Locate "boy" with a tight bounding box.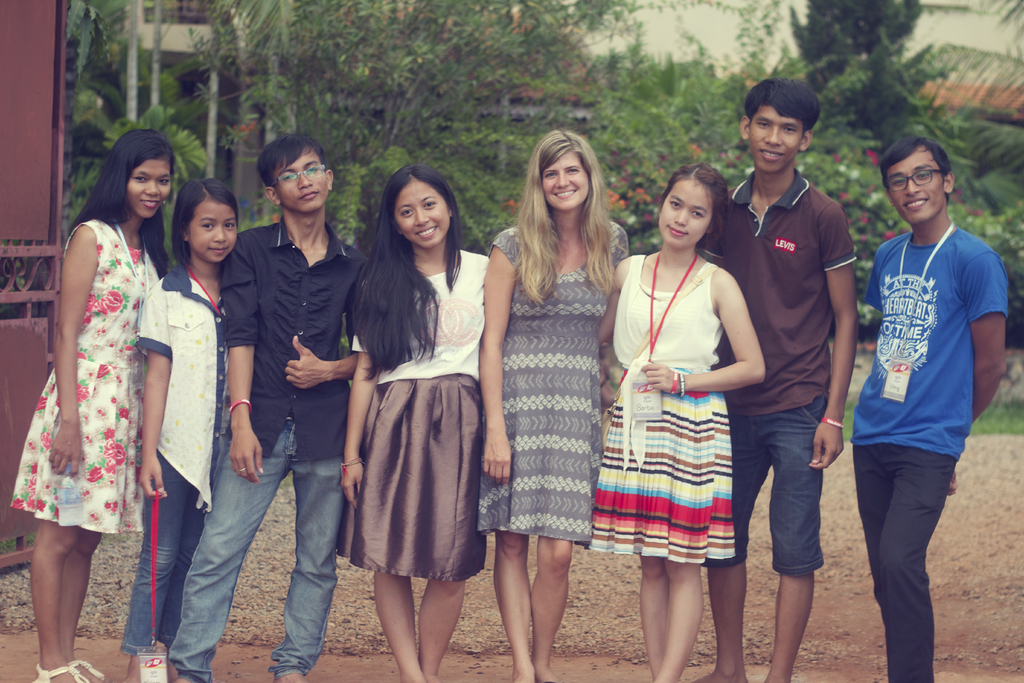
<region>851, 135, 1013, 682</region>.
